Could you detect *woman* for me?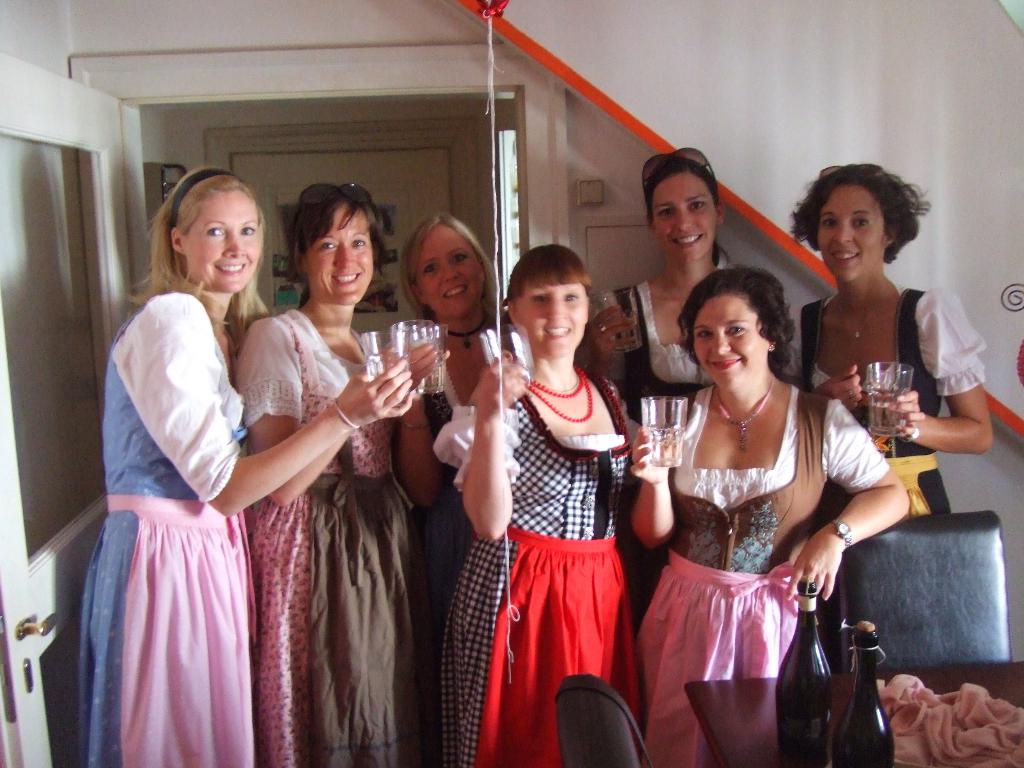
Detection result: x1=74, y1=166, x2=424, y2=767.
